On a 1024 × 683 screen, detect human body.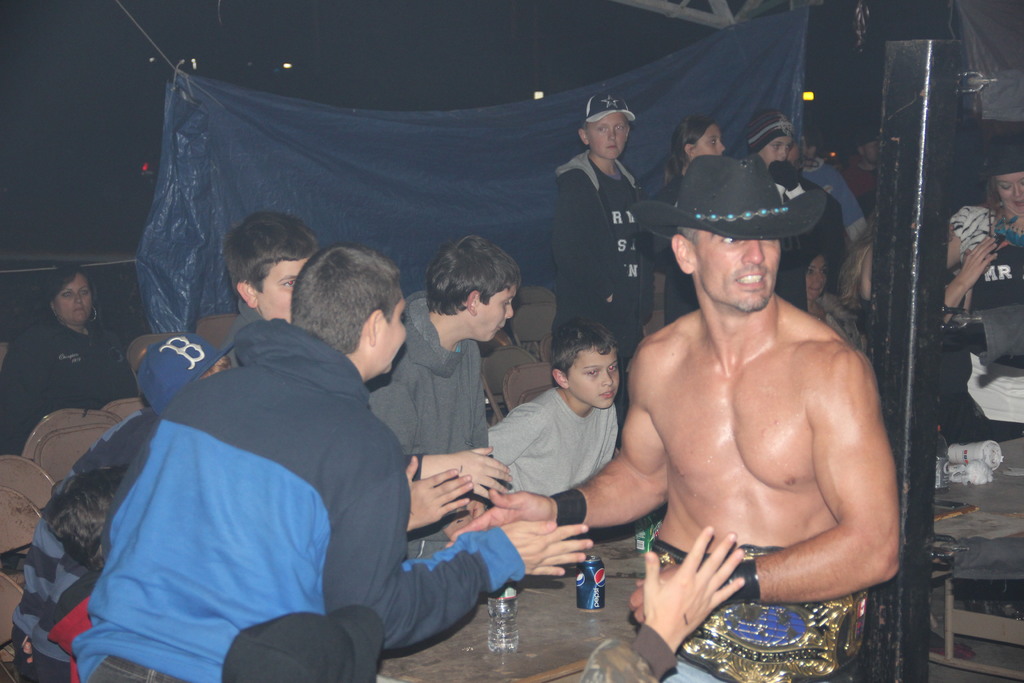
<bbox>82, 235, 567, 678</bbox>.
